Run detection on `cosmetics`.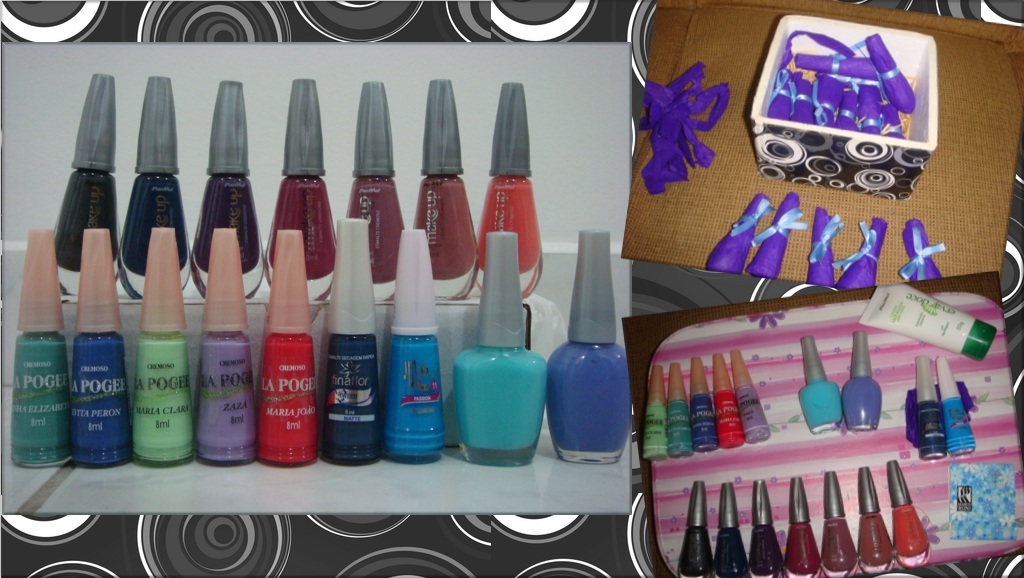
Result: [x1=349, y1=81, x2=405, y2=307].
